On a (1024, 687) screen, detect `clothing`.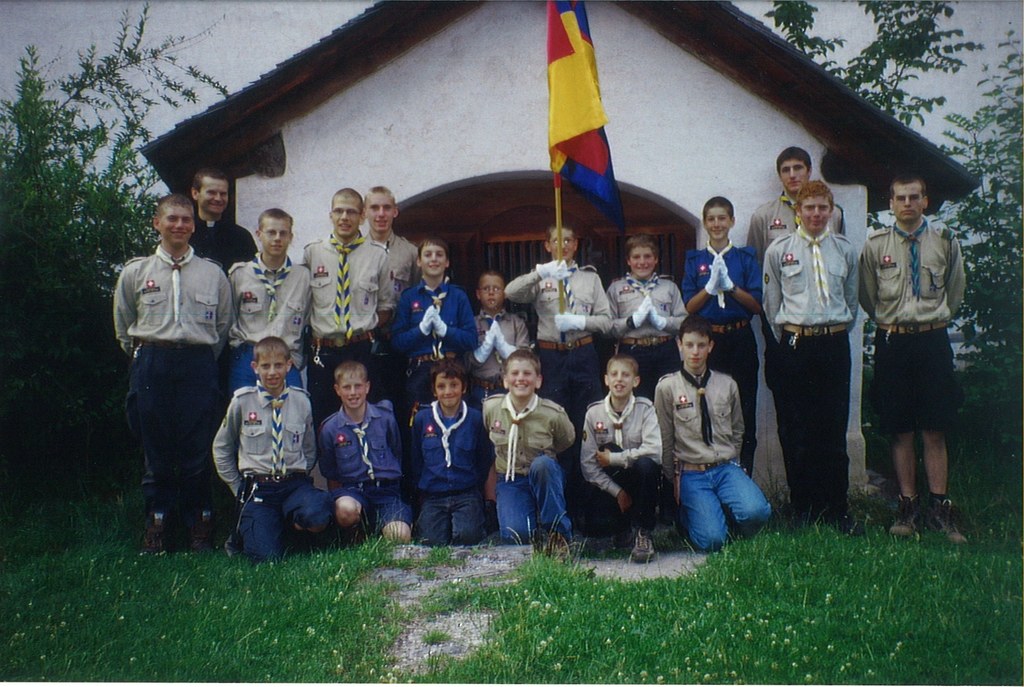
bbox(368, 232, 420, 299).
